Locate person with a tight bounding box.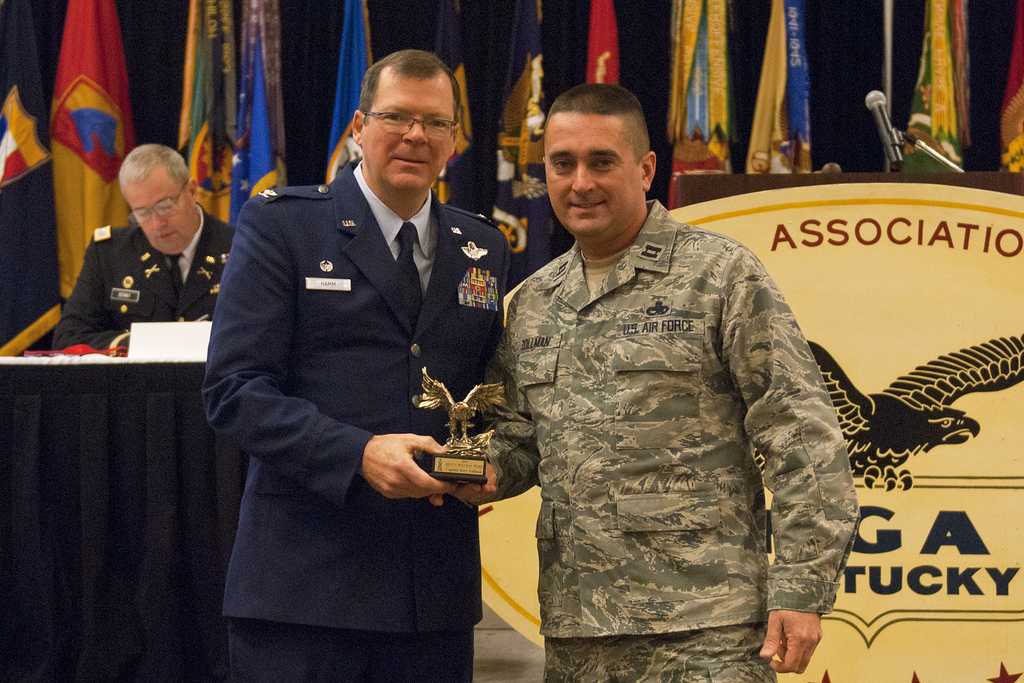
detection(52, 142, 245, 352).
